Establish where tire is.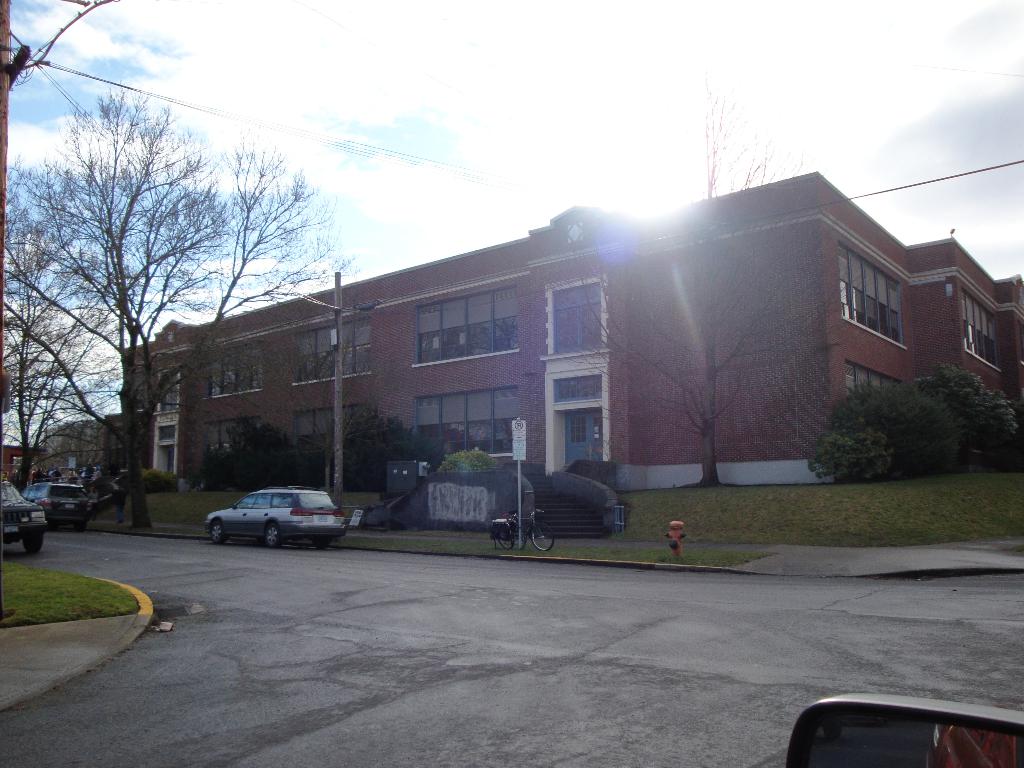
Established at <region>495, 520, 518, 554</region>.
